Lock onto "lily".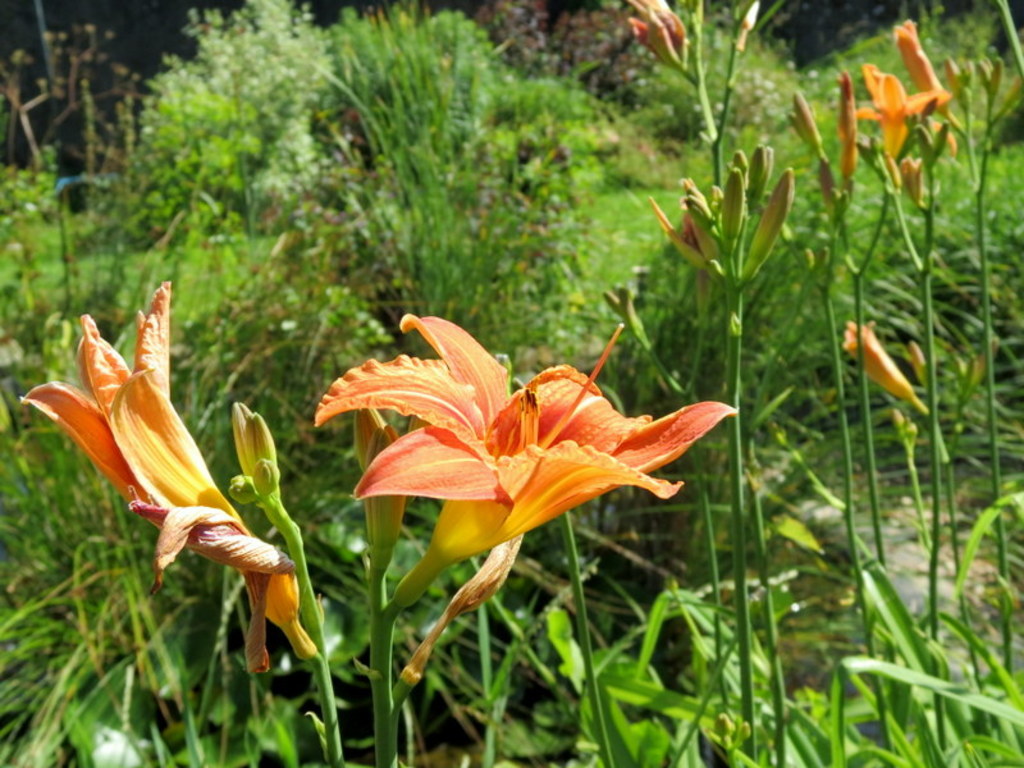
Locked: pyautogui.locateOnScreen(19, 268, 301, 625).
